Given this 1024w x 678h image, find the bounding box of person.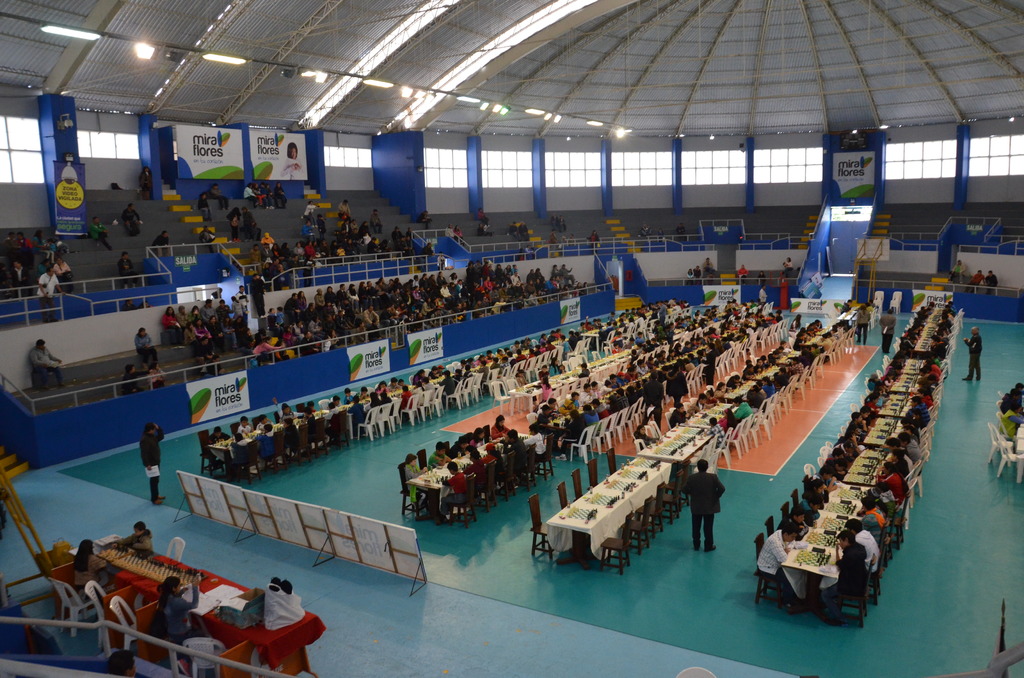
box=[346, 237, 357, 263].
